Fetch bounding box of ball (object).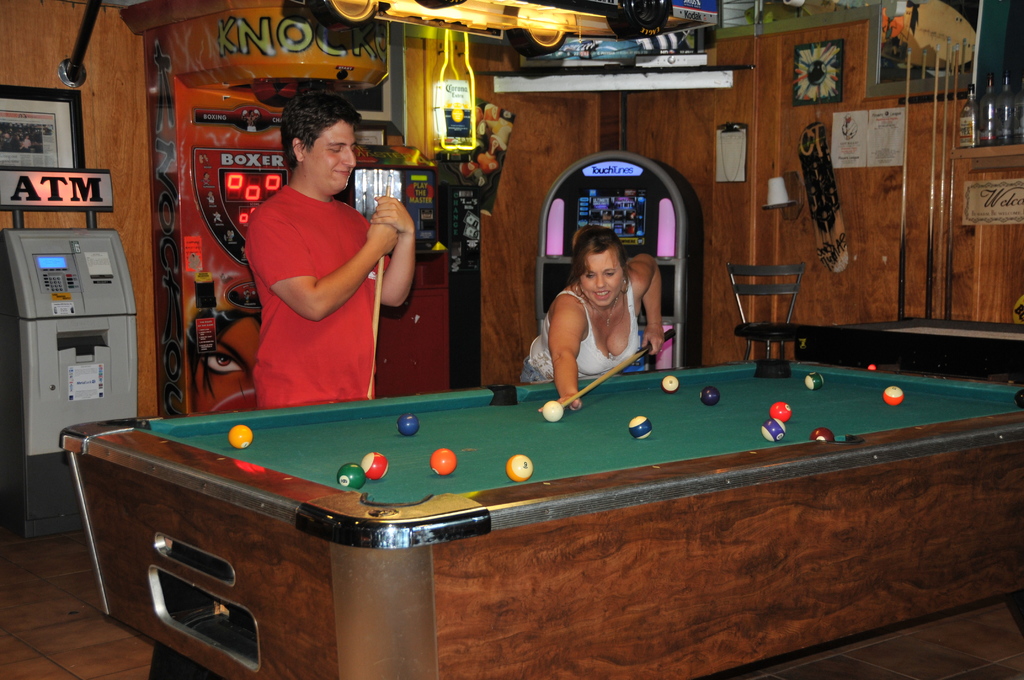
Bbox: bbox(396, 416, 420, 434).
